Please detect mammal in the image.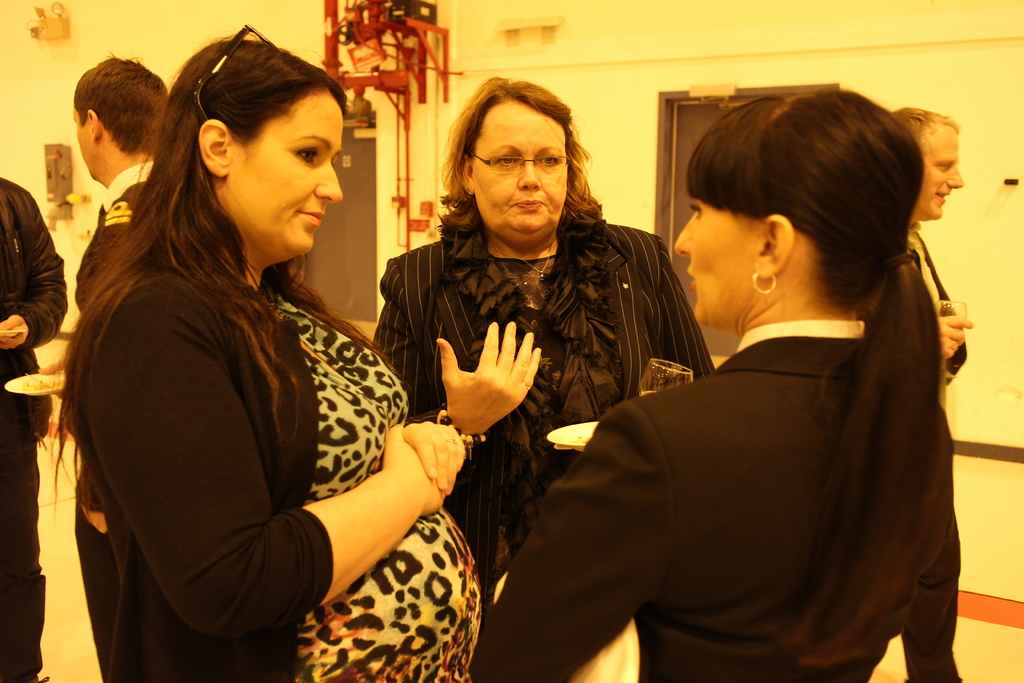
(left=0, top=168, right=67, bottom=682).
